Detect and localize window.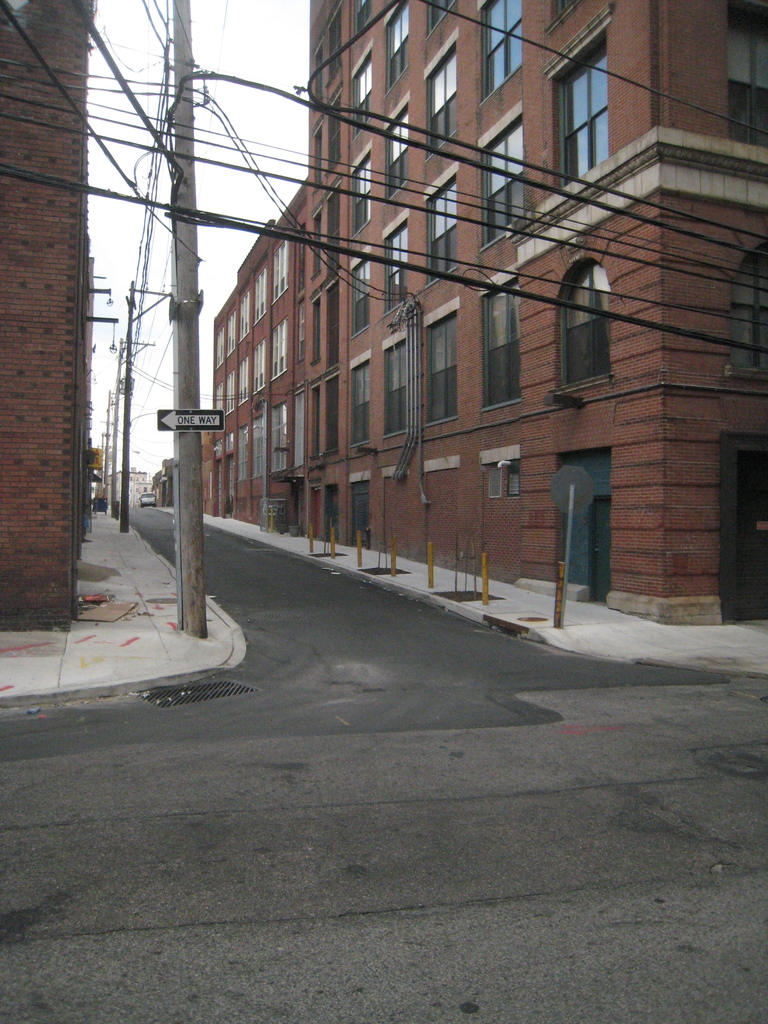
Localized at 251, 268, 272, 319.
